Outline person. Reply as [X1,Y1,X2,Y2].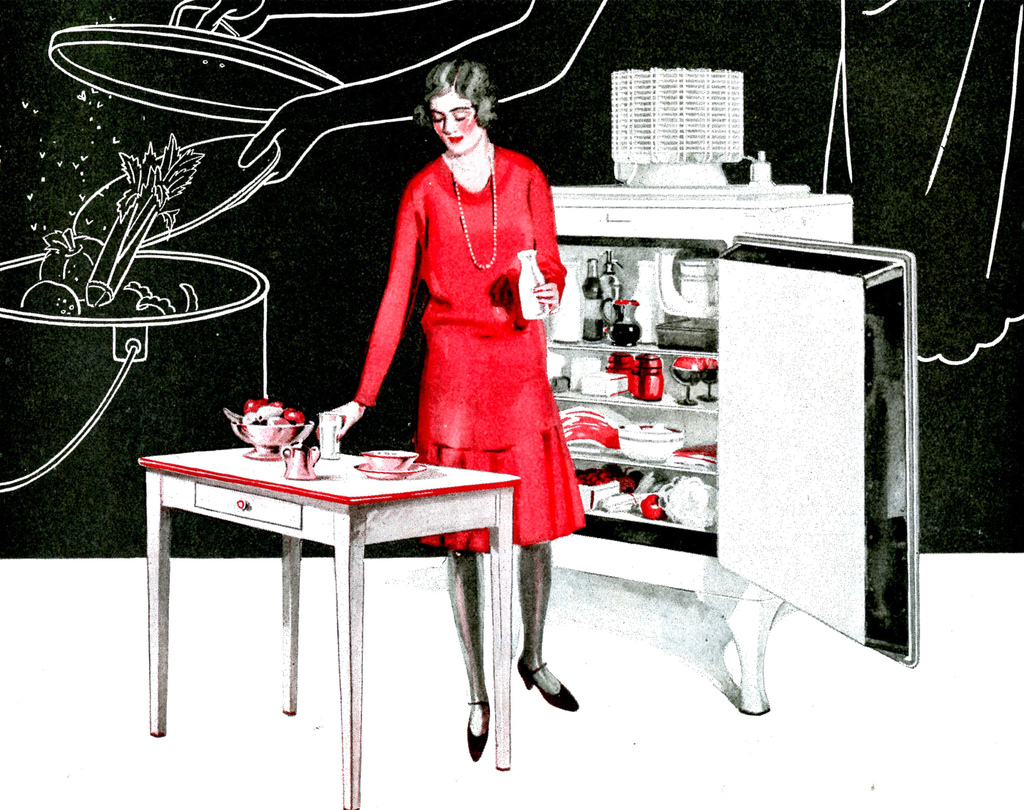
[359,68,581,693].
